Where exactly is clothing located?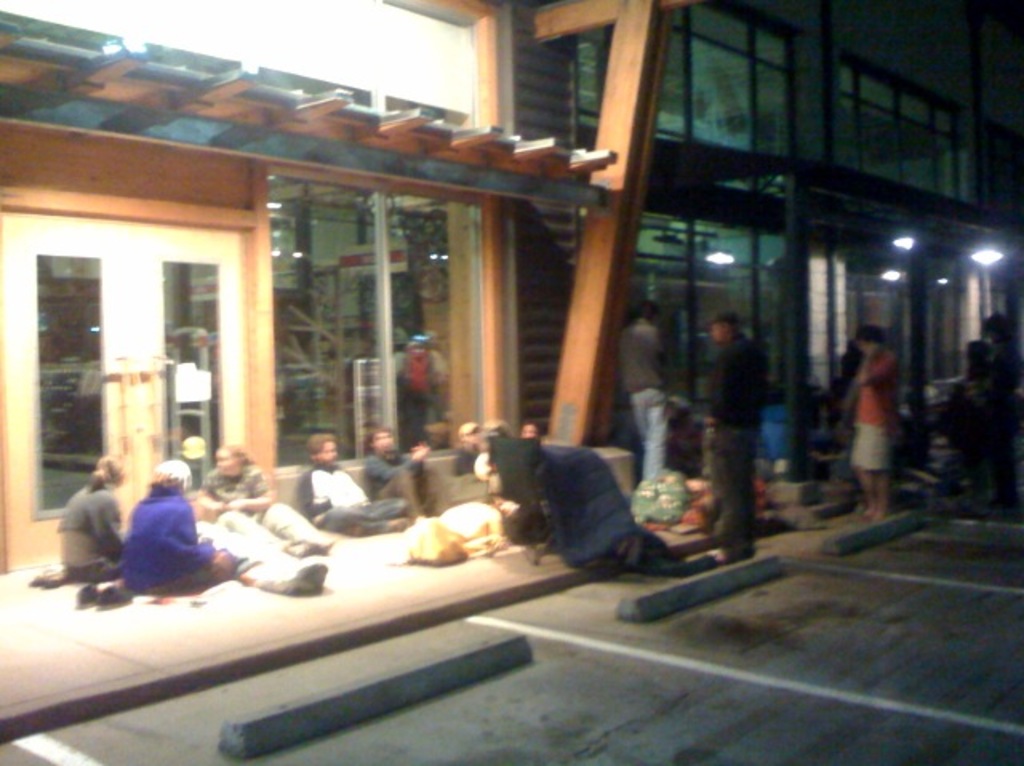
Its bounding box is box=[635, 395, 677, 475].
